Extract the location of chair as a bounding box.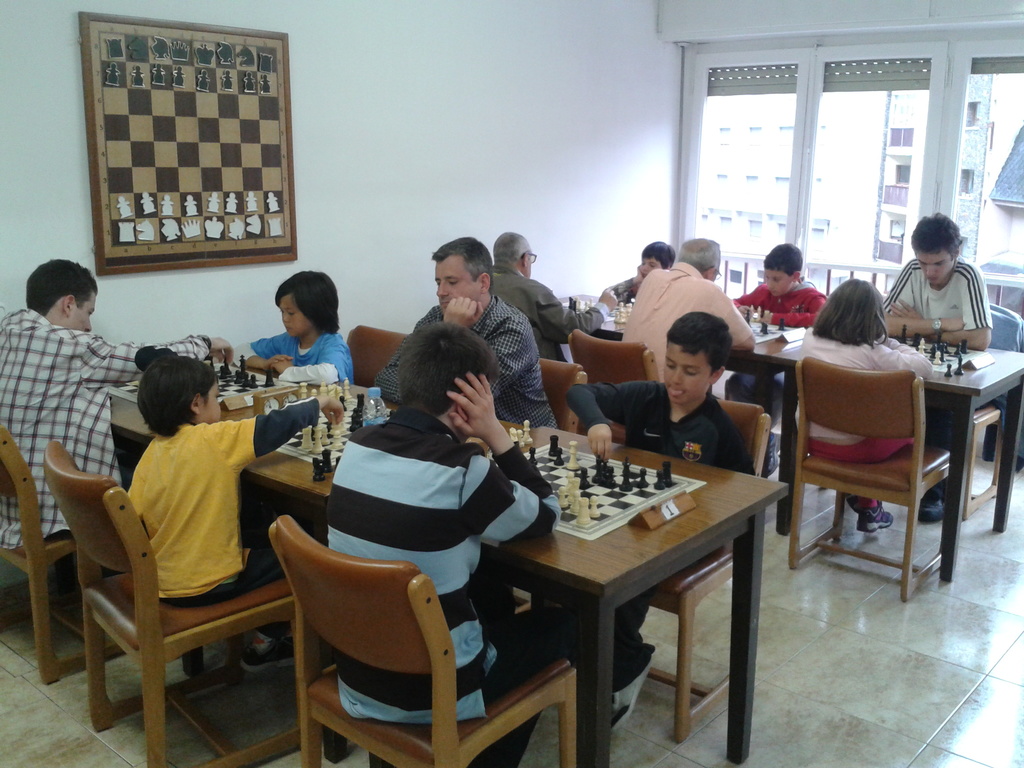
locate(641, 396, 768, 743).
